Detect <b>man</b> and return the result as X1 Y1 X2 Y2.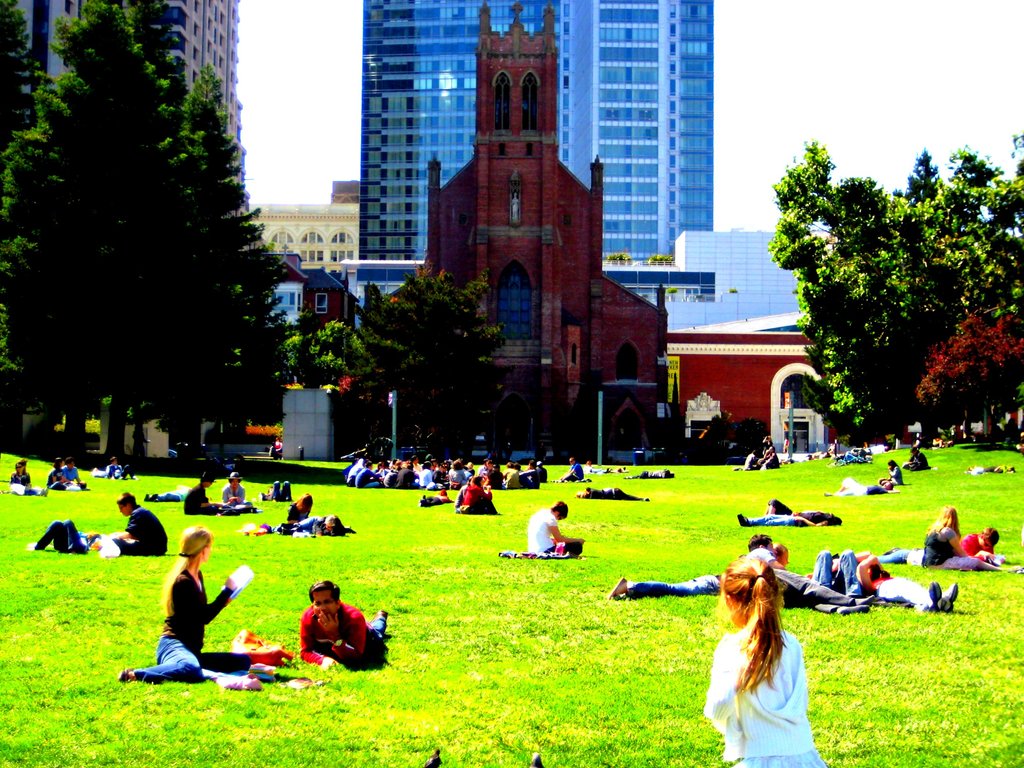
876 523 1002 566.
